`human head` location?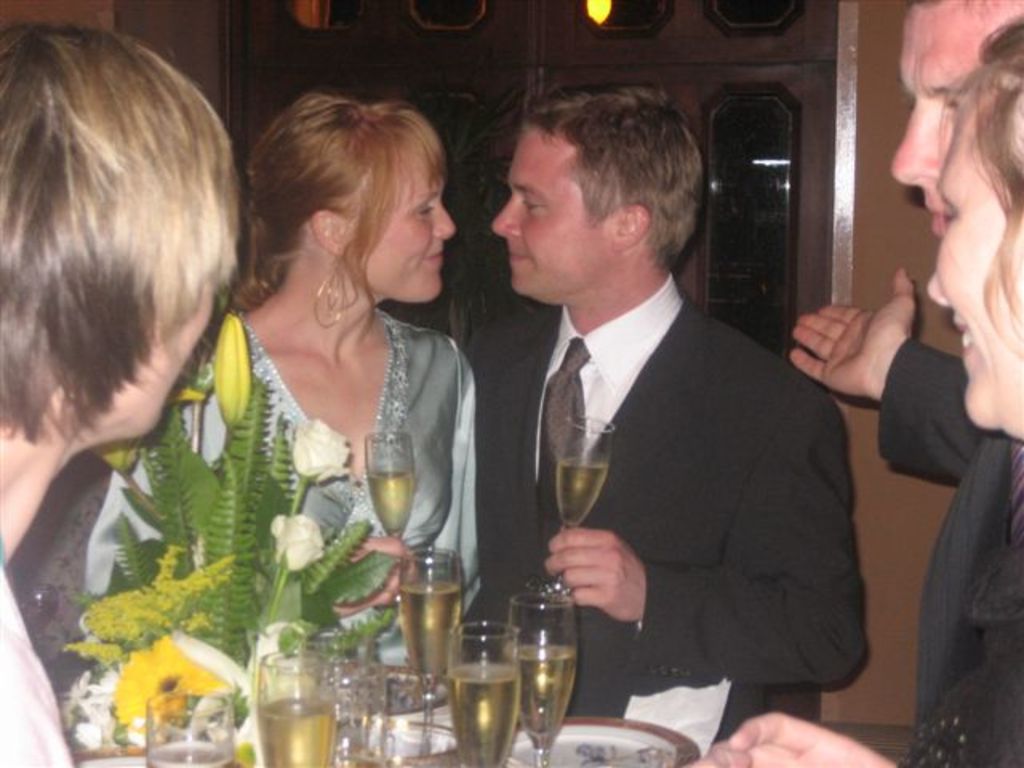
box(926, 26, 1022, 440)
